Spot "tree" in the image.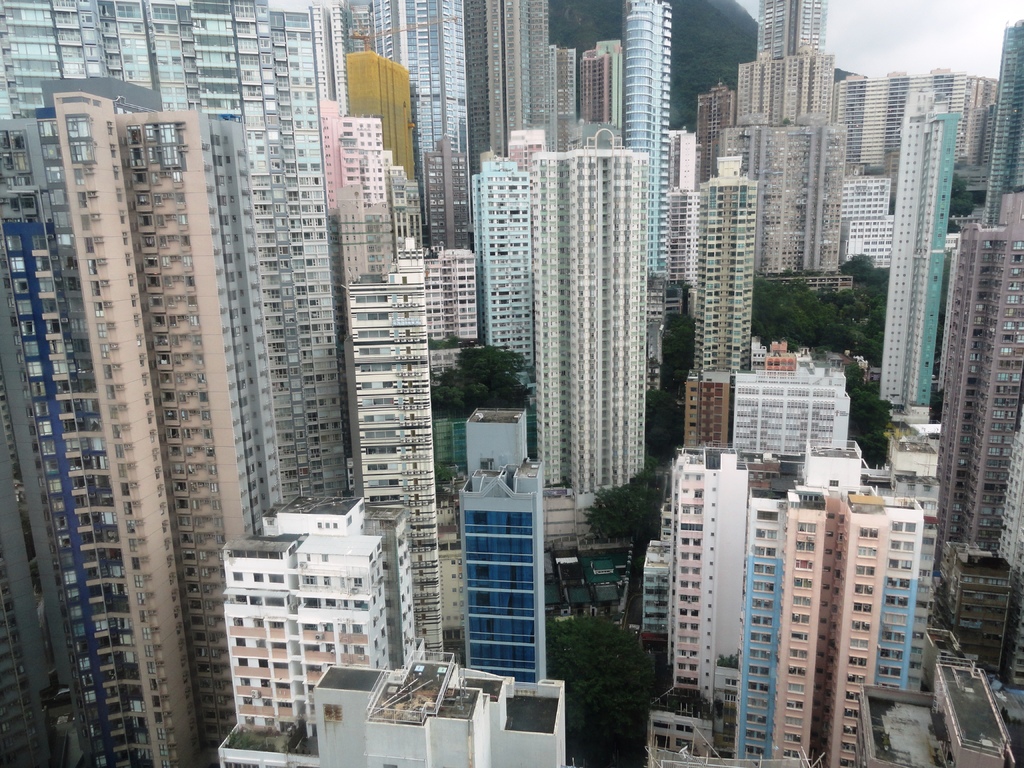
"tree" found at [x1=546, y1=621, x2=658, y2=723].
